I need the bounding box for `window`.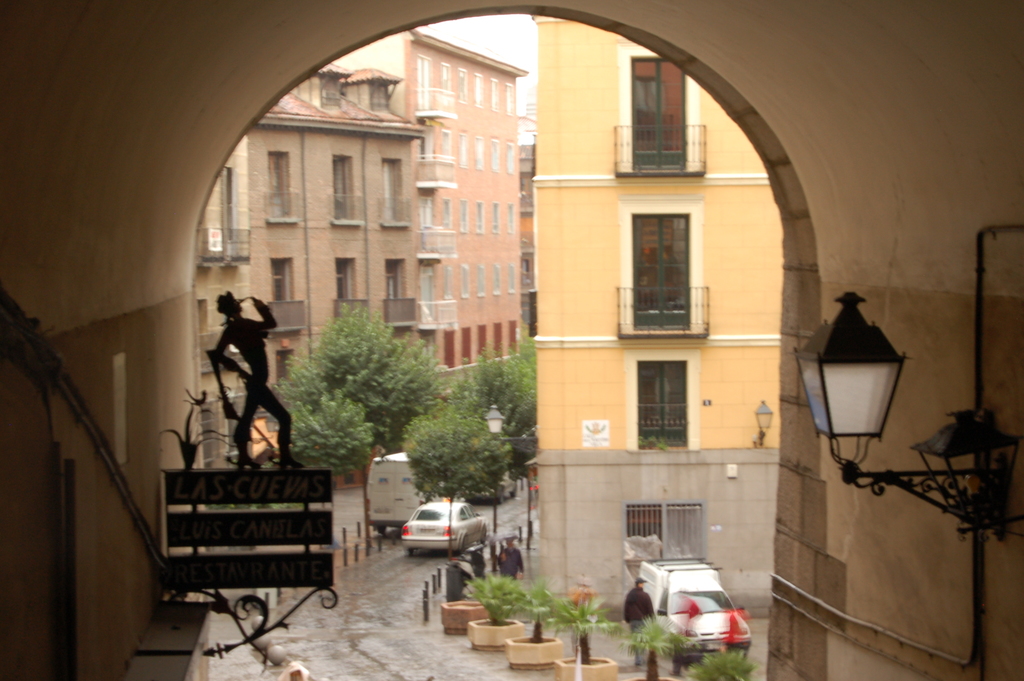
Here it is: {"x1": 271, "y1": 260, "x2": 292, "y2": 313}.
